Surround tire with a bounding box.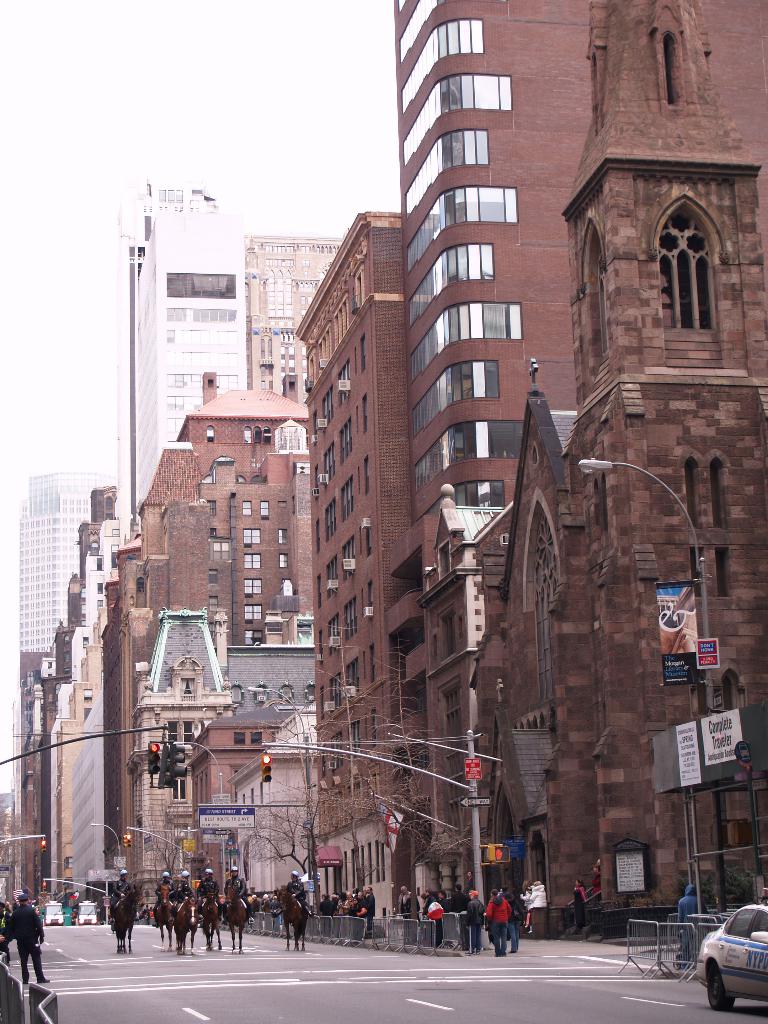
705:959:730:1008.
